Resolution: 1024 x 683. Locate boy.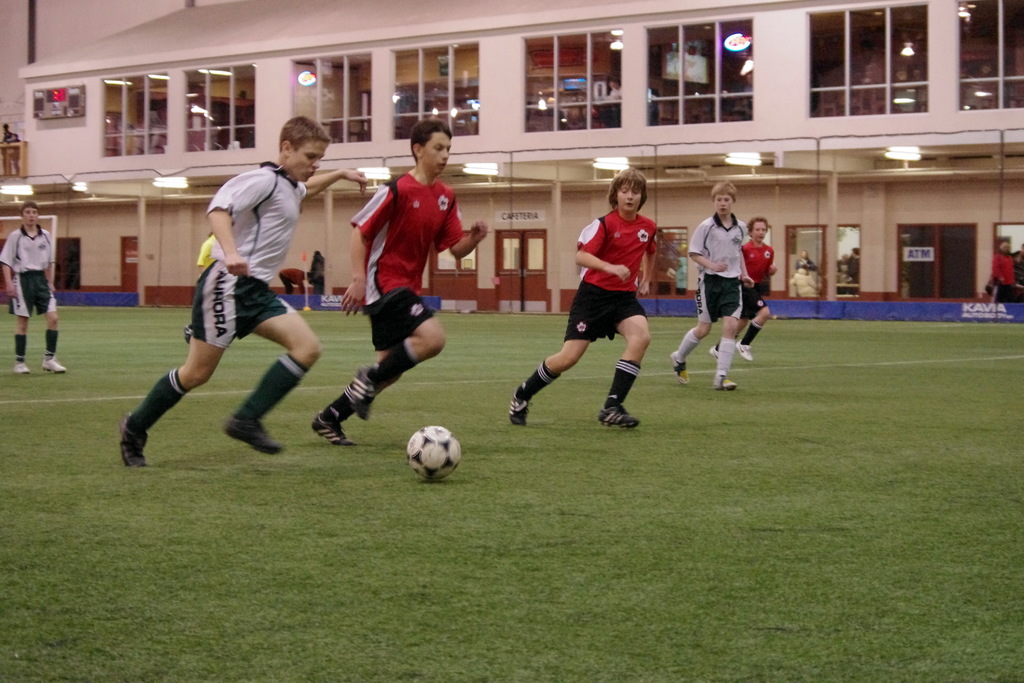
bbox=[307, 120, 490, 445].
